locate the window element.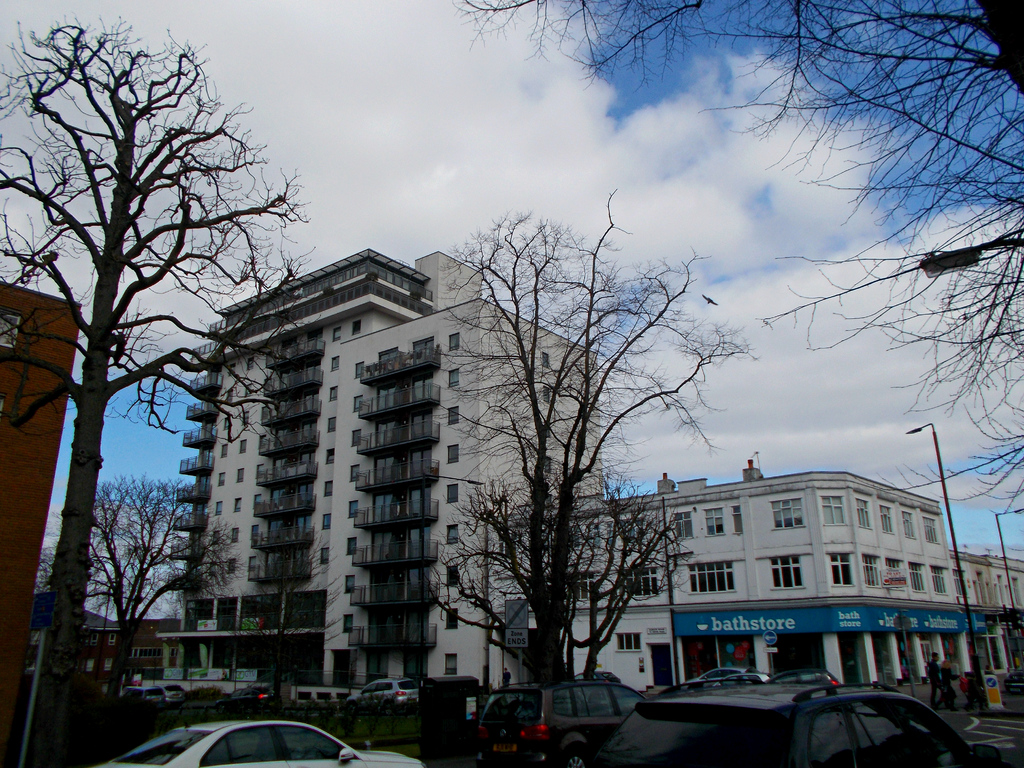
Element bbox: 248, 556, 256, 580.
